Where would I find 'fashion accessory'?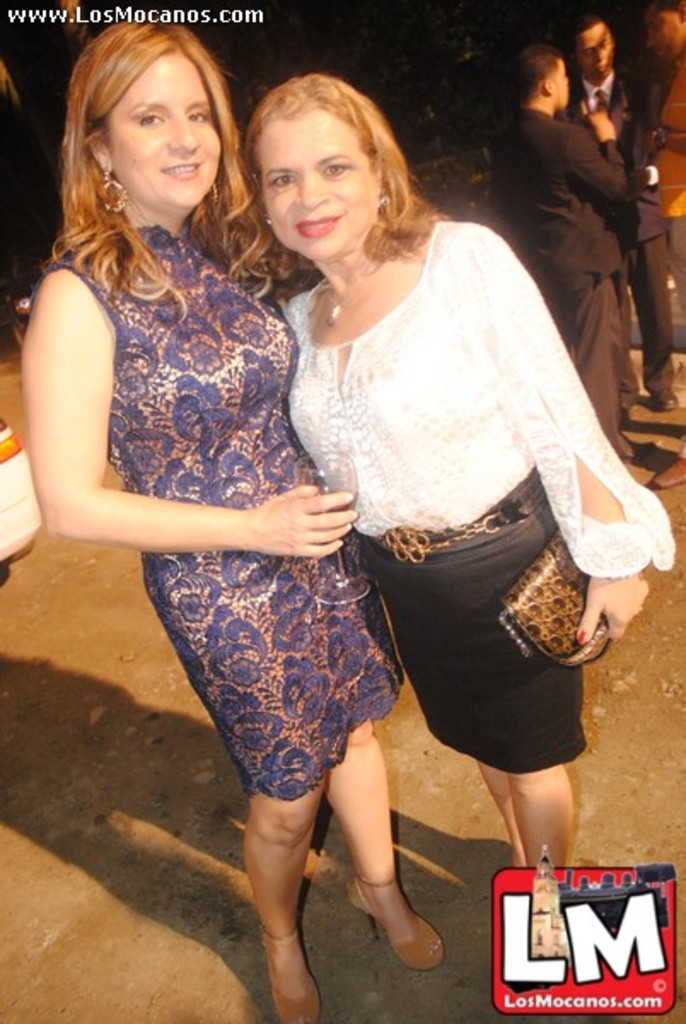
At select_region(97, 167, 130, 212).
